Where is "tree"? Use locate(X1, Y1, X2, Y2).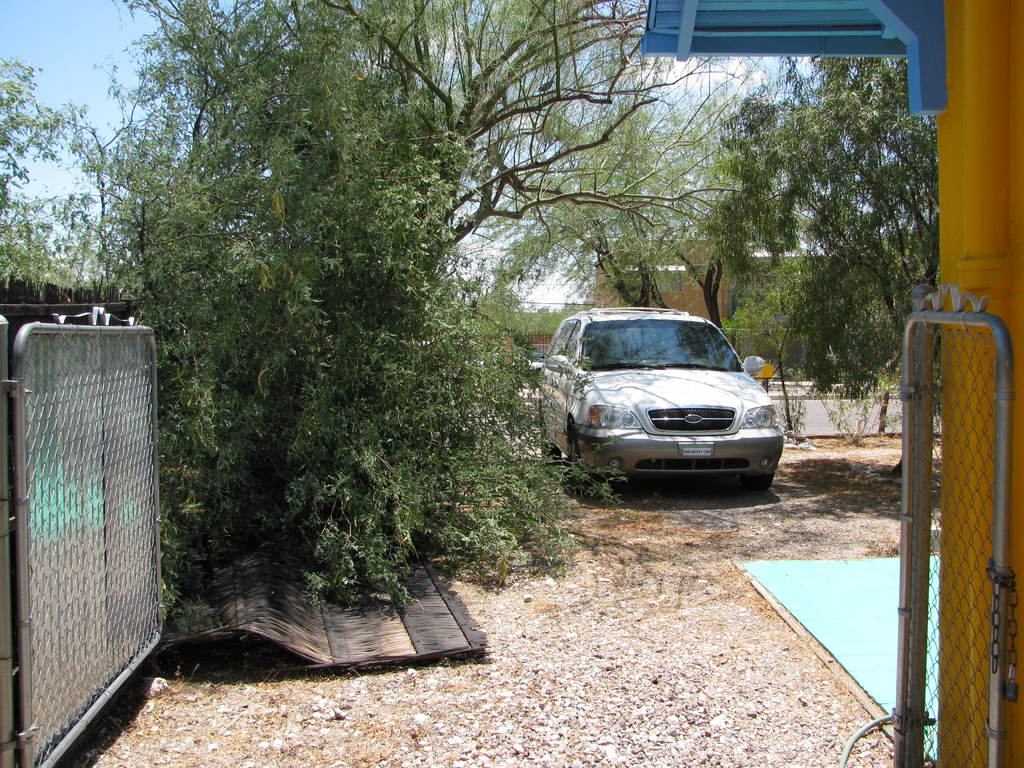
locate(705, 62, 936, 400).
